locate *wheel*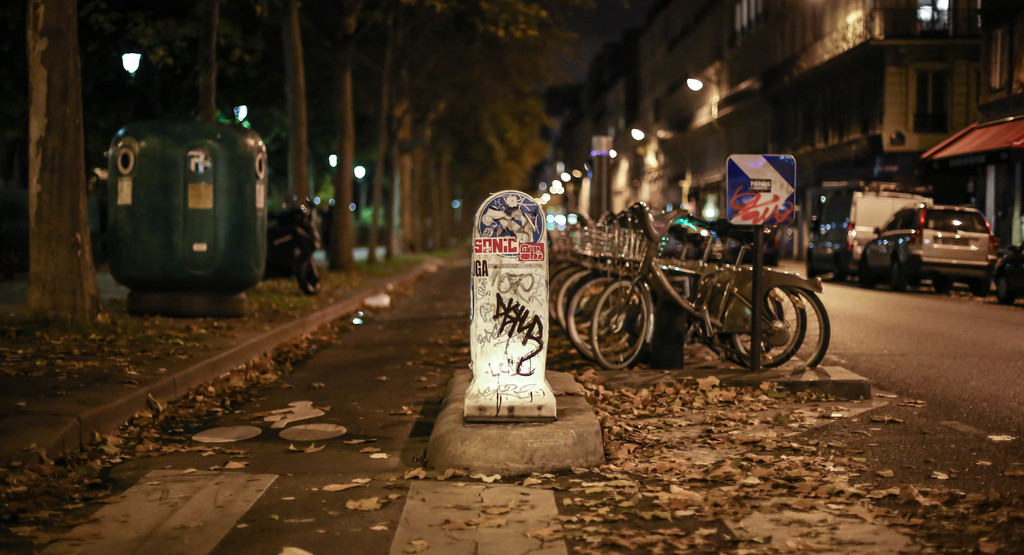
left=727, top=286, right=833, bottom=366
